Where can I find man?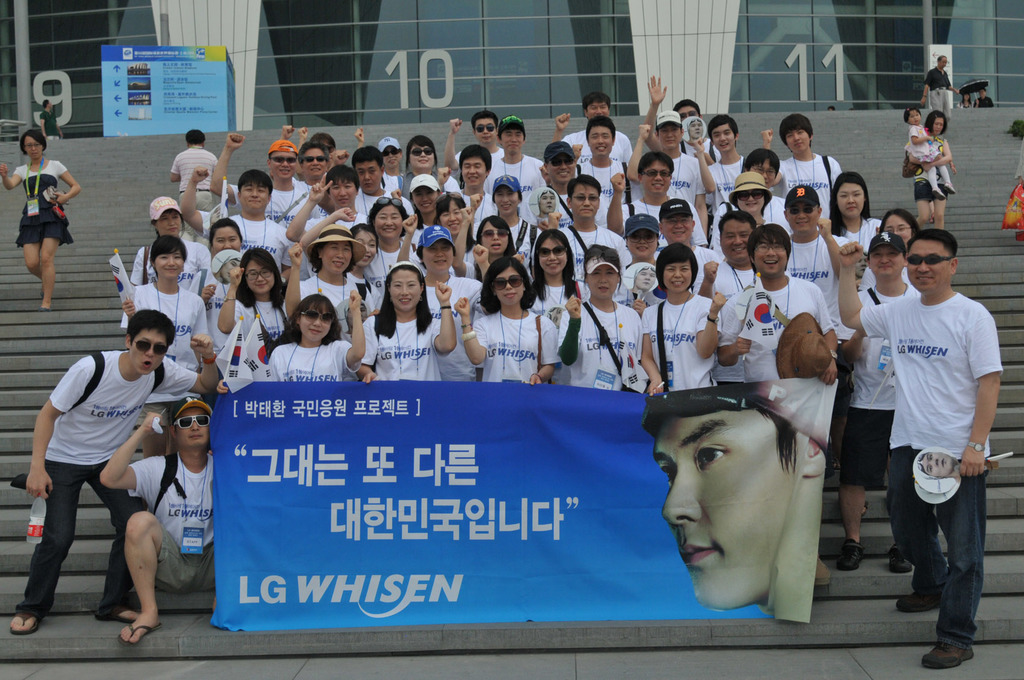
You can find it at rect(218, 175, 296, 290).
